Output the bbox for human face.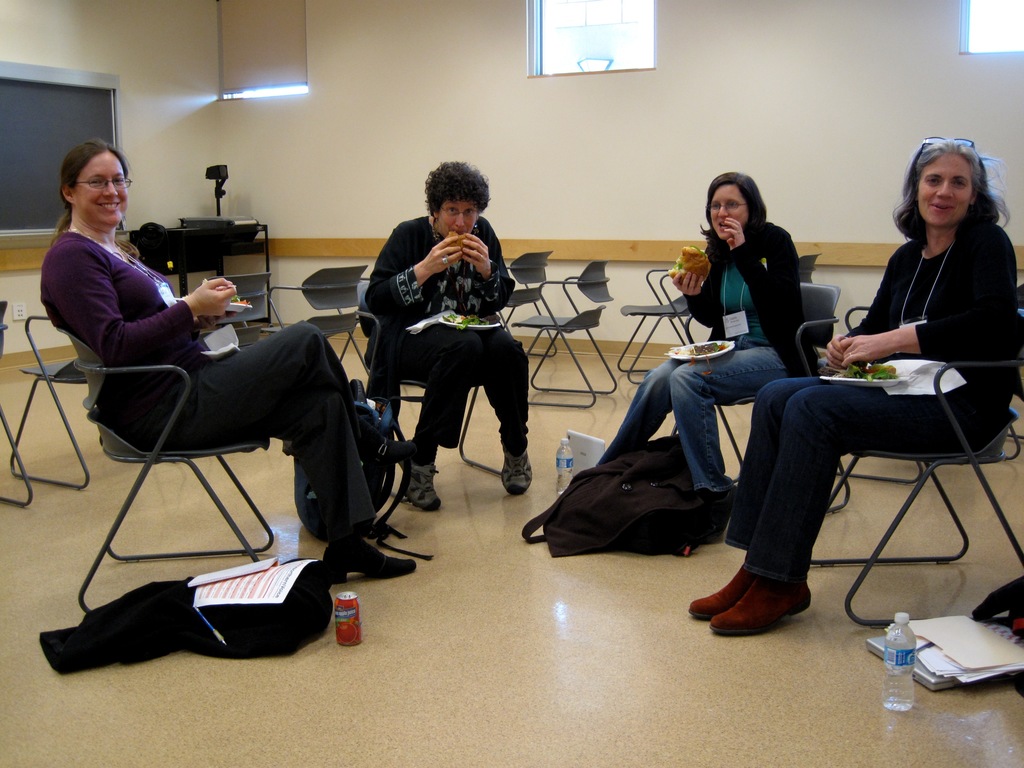
bbox=[916, 151, 972, 229].
